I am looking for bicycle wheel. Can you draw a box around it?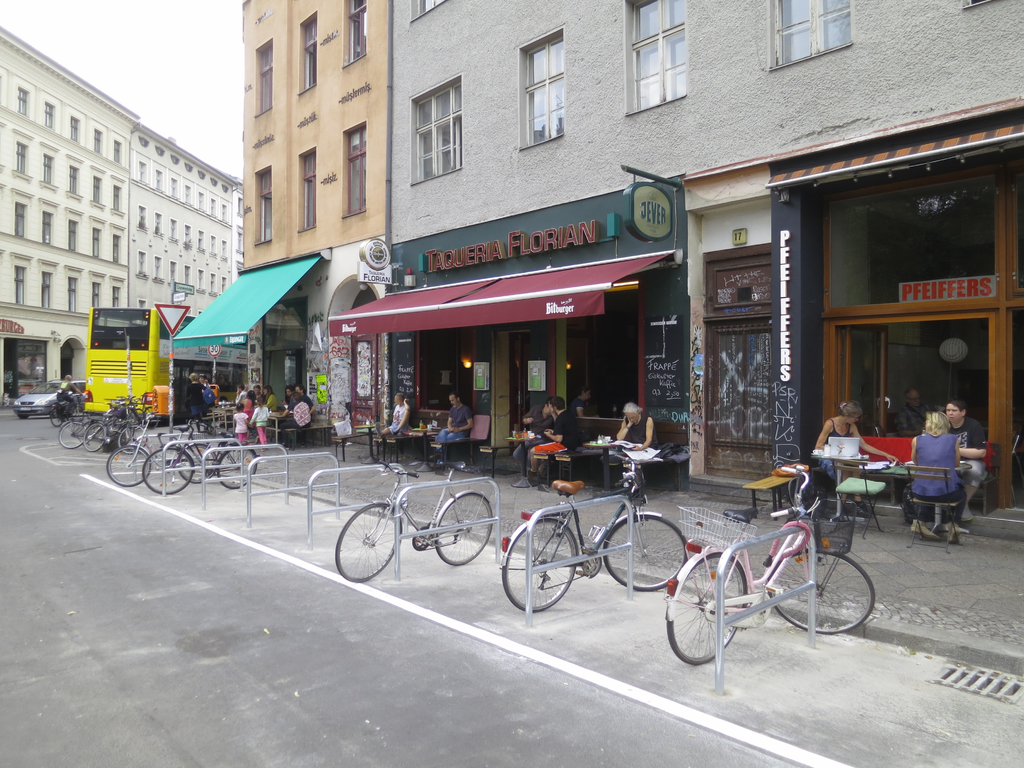
Sure, the bounding box is x1=142 y1=446 x2=192 y2=498.
